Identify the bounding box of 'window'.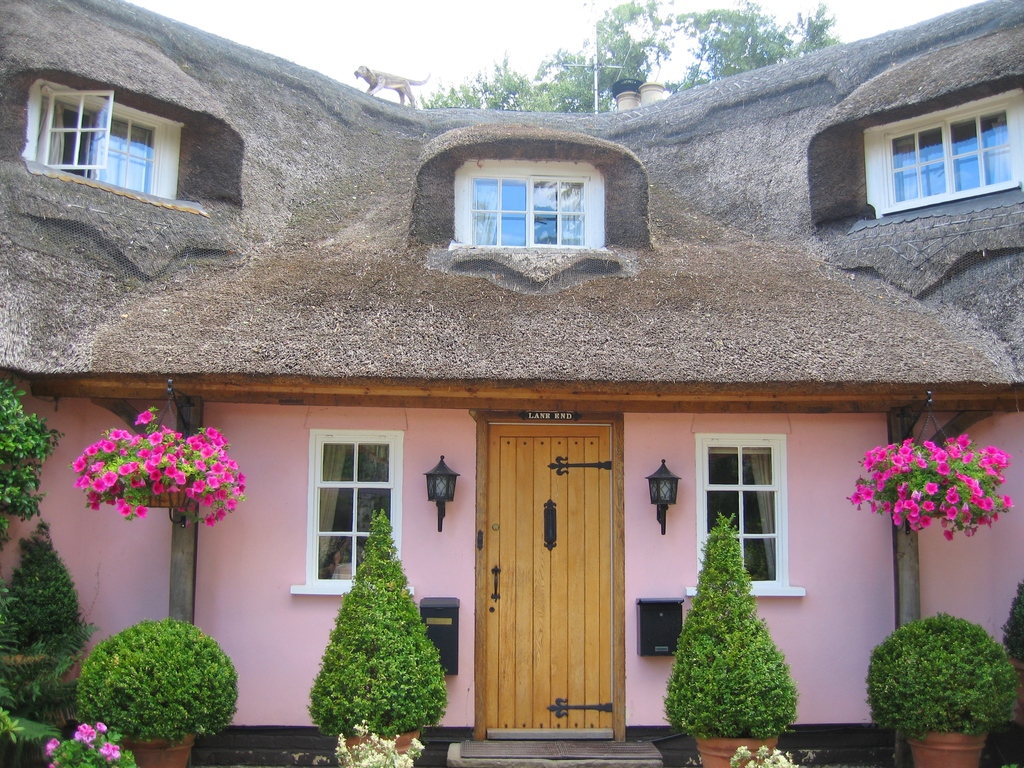
pyautogui.locateOnScreen(843, 80, 1017, 204).
